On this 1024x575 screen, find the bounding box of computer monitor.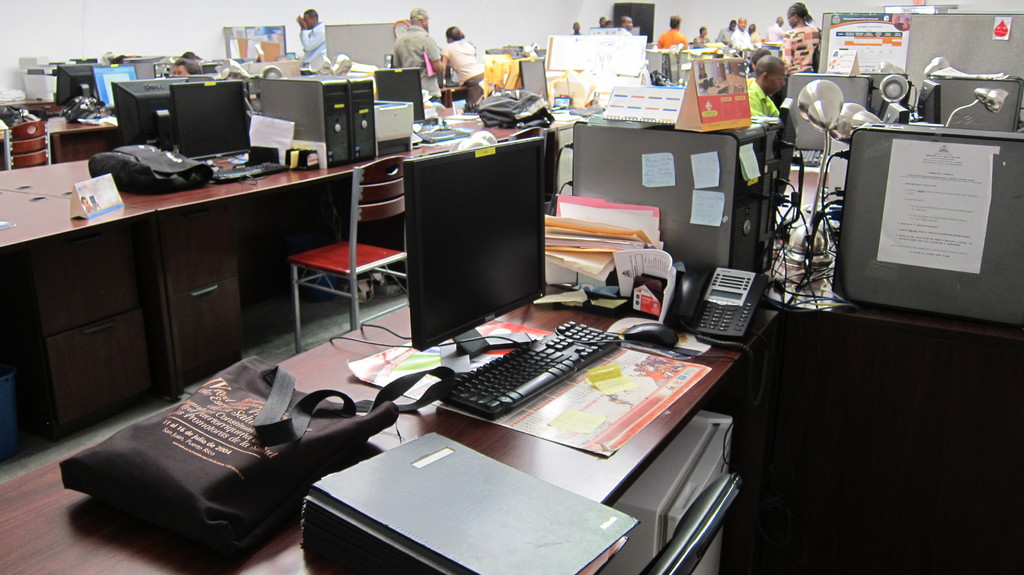
Bounding box: 50,61,105,128.
